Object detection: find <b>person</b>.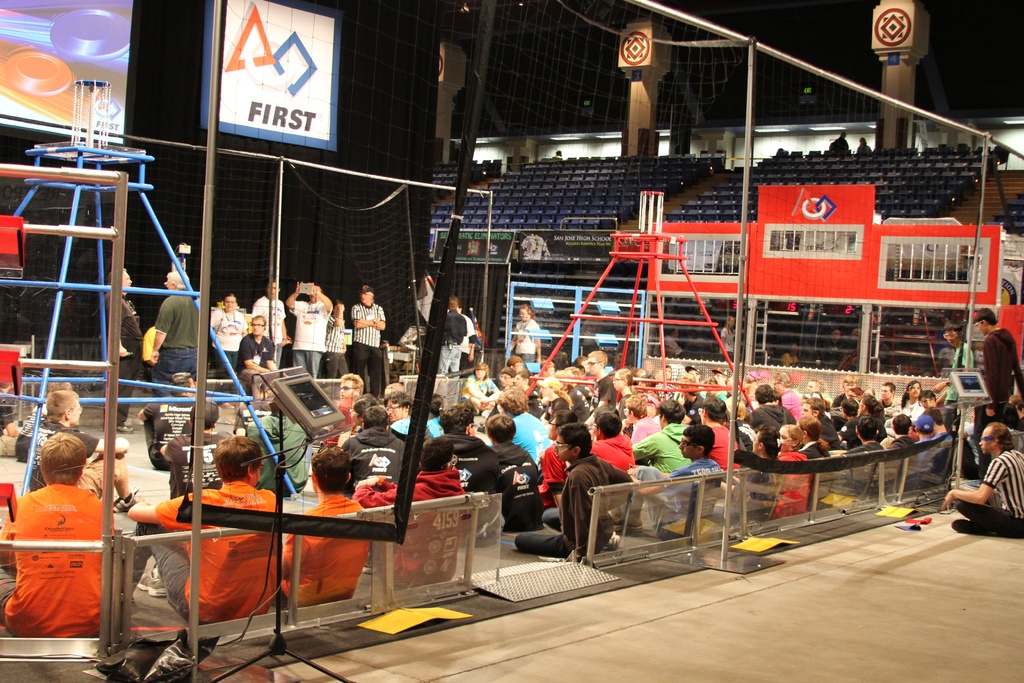
(x1=880, y1=414, x2=921, y2=493).
